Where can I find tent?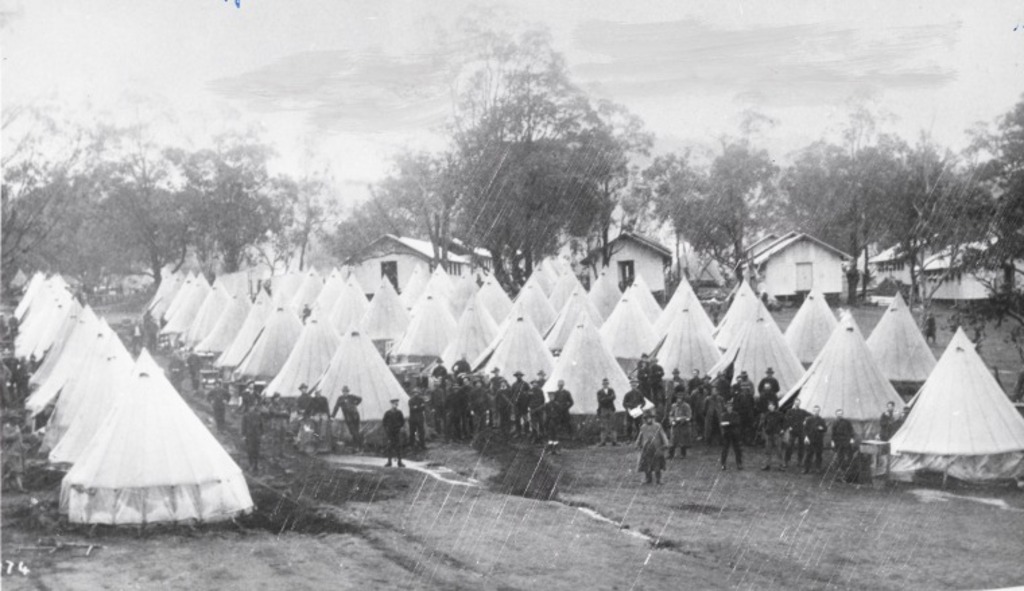
You can find it at l=317, t=268, r=341, b=318.
